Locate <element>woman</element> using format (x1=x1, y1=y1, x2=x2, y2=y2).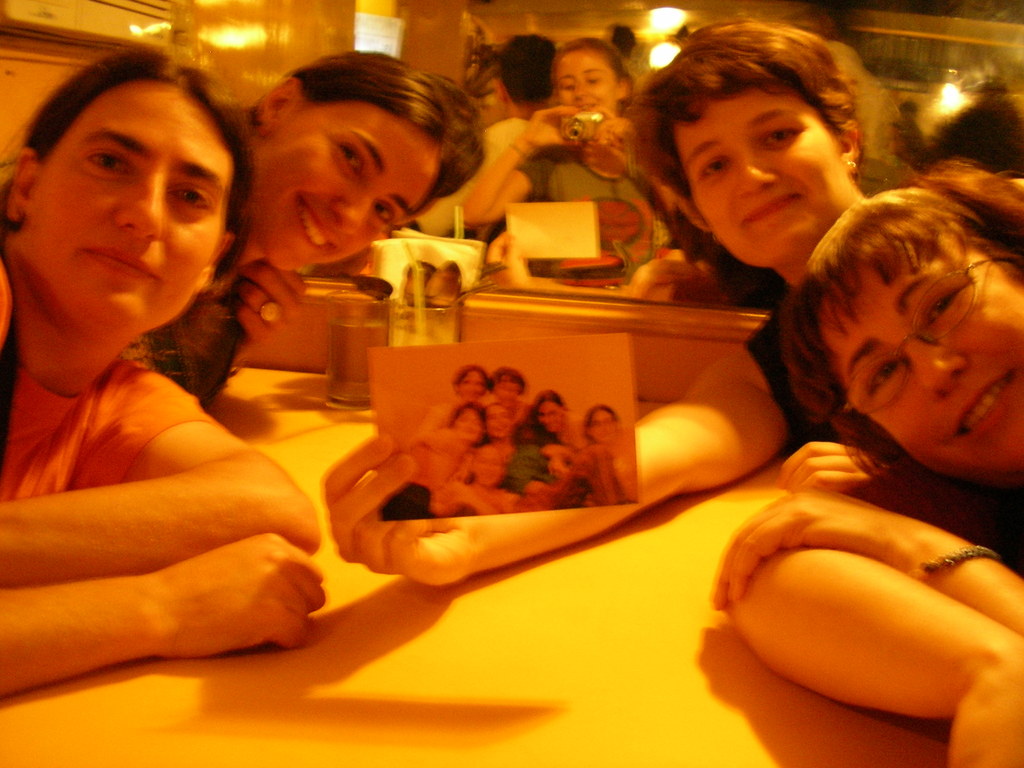
(x1=113, y1=52, x2=453, y2=394).
